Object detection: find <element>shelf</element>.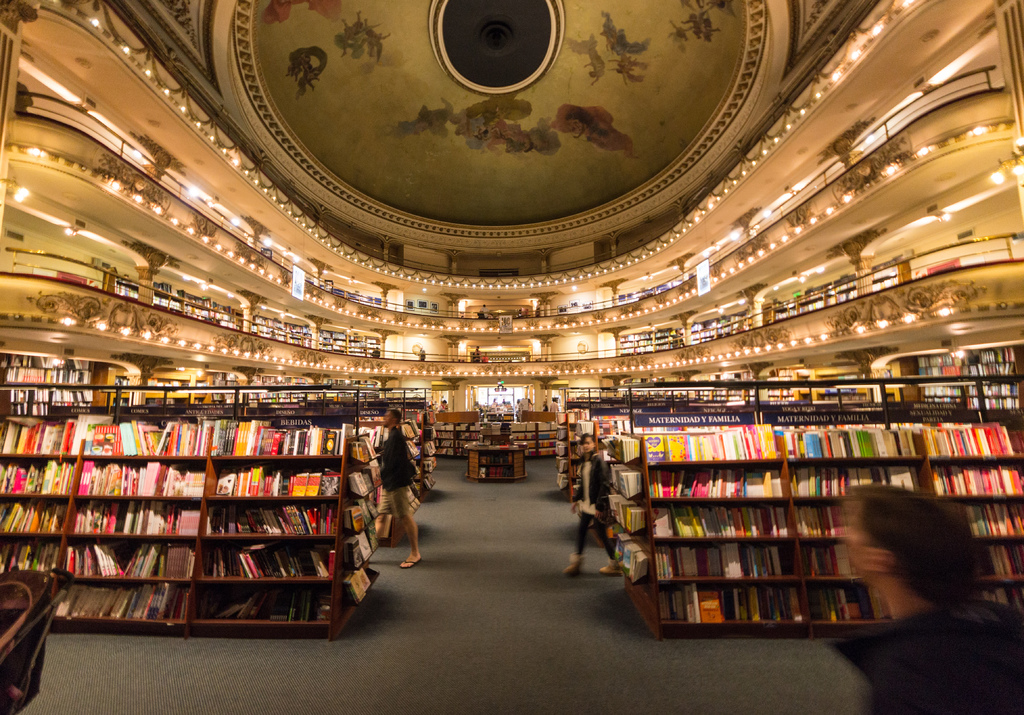
box(501, 421, 559, 460).
